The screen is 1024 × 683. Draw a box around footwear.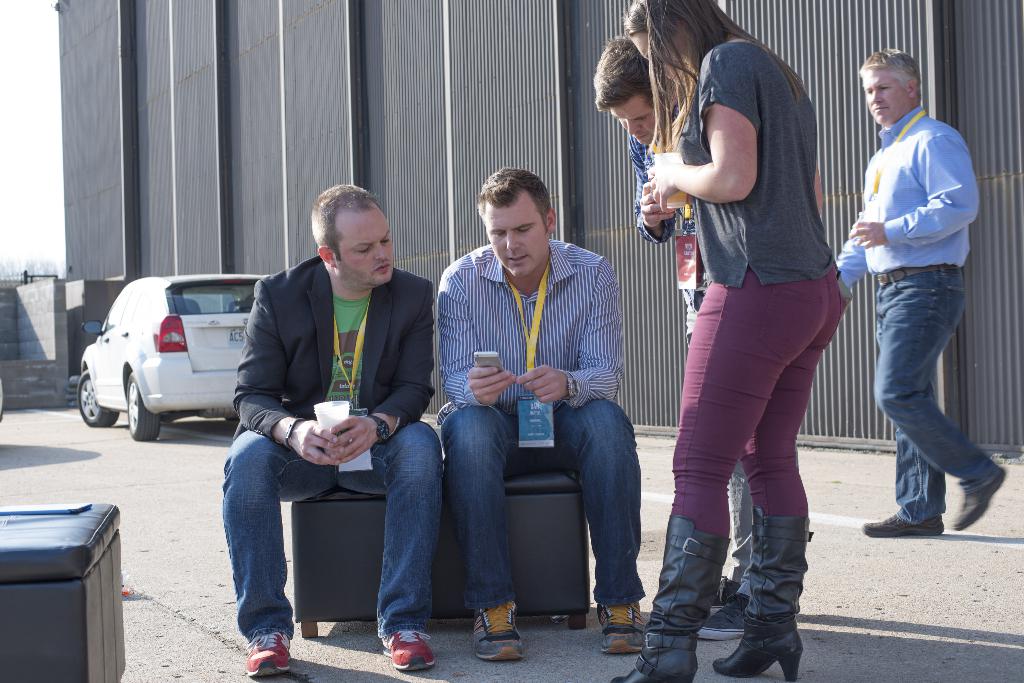
select_region(856, 511, 951, 537).
